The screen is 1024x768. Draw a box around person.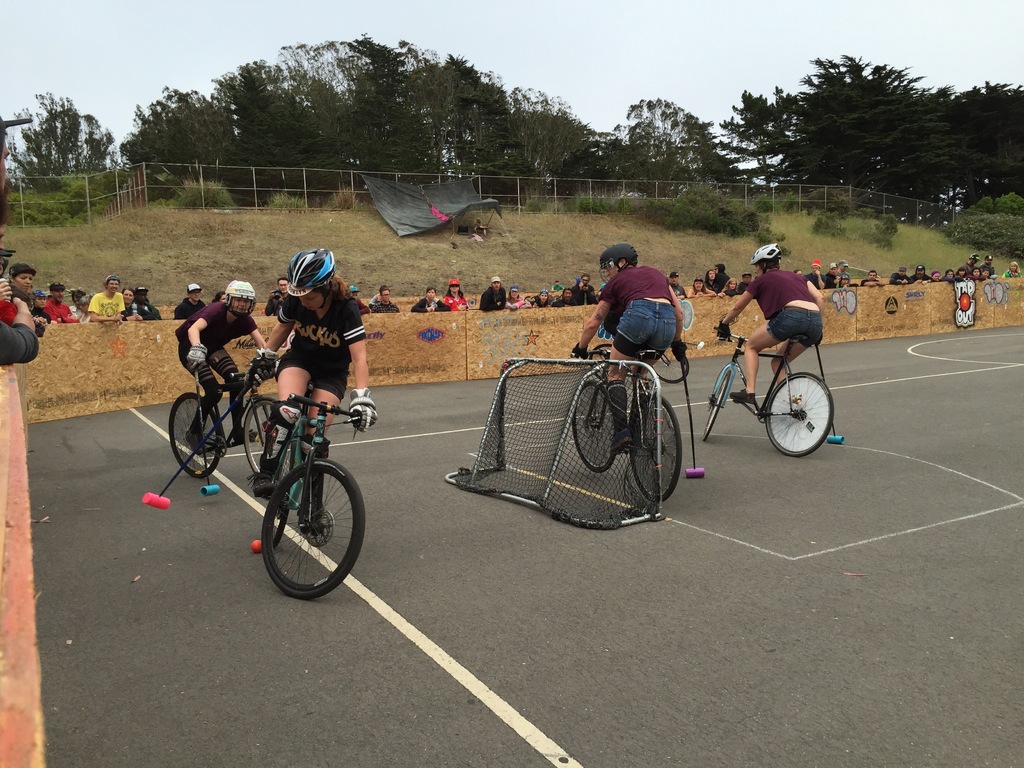
box=[723, 239, 824, 398].
